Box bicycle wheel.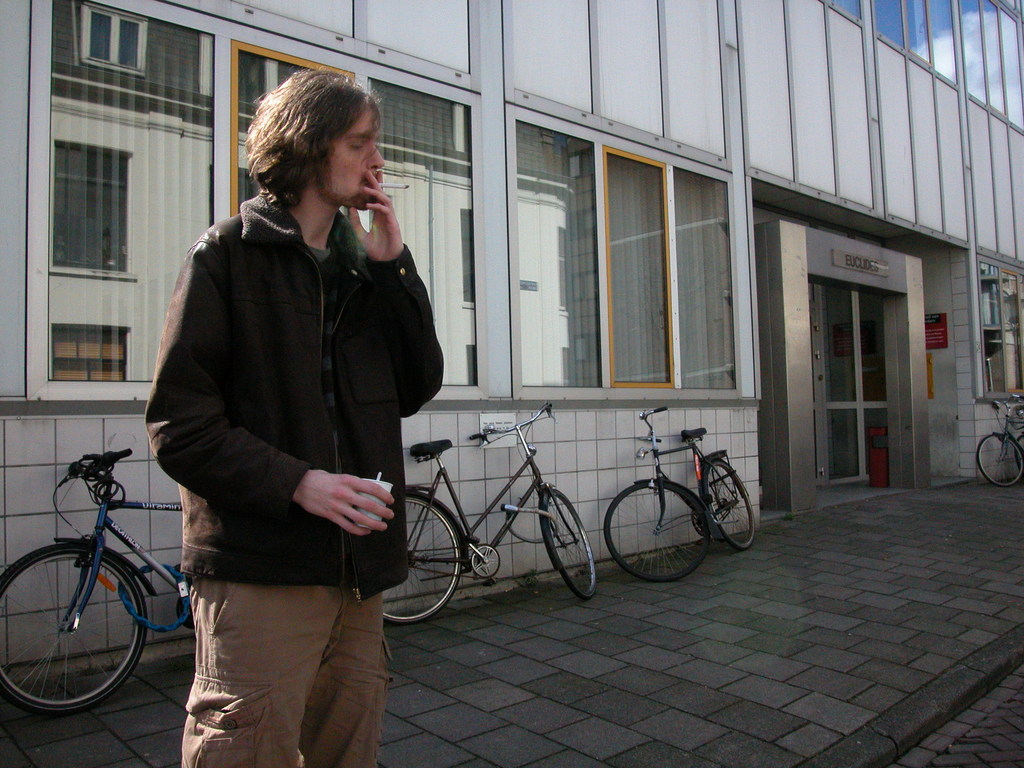
975,433,1023,487.
